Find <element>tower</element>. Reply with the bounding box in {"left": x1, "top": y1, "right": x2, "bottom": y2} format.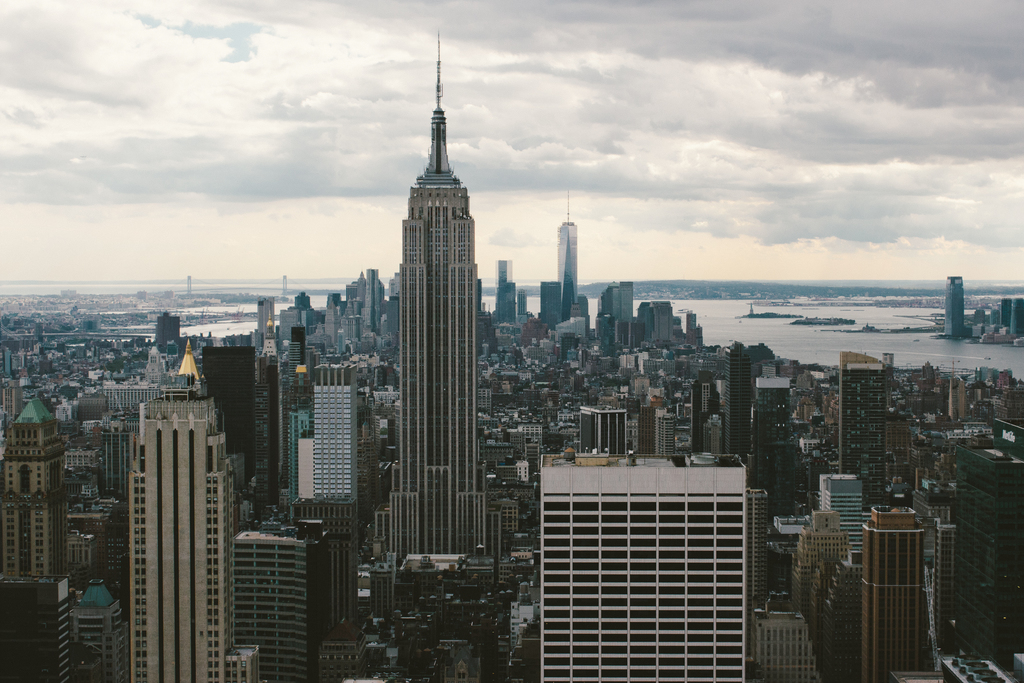
{"left": 204, "top": 348, "right": 255, "bottom": 486}.
